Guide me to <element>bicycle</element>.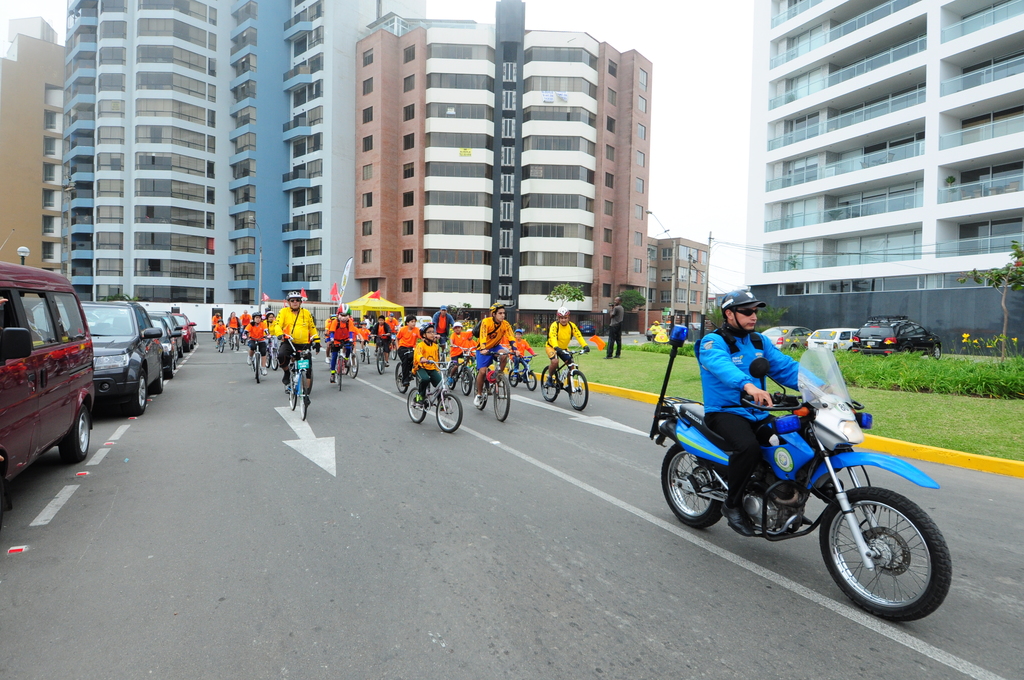
Guidance: l=404, t=358, r=460, b=438.
